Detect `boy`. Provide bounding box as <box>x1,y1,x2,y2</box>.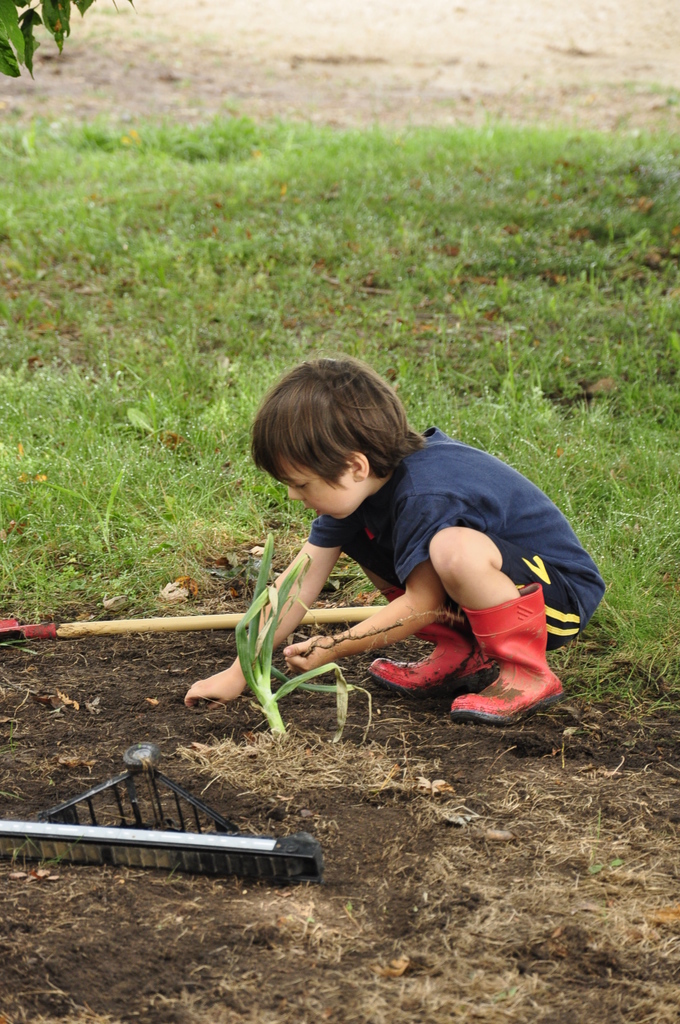
<box>159,333,610,735</box>.
